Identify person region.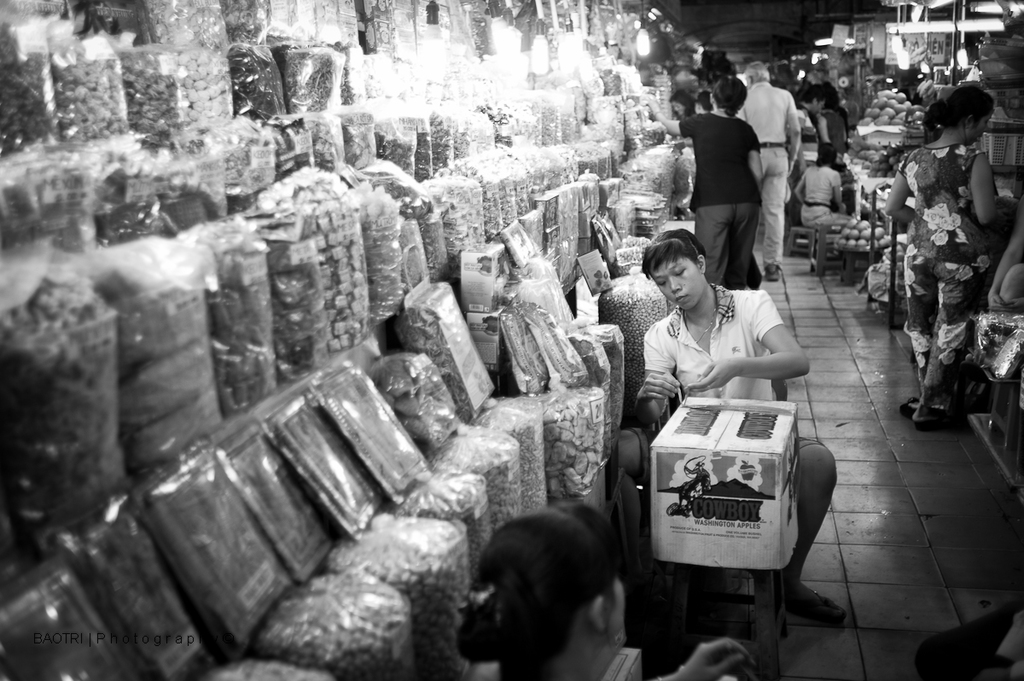
Region: [877,81,1007,426].
